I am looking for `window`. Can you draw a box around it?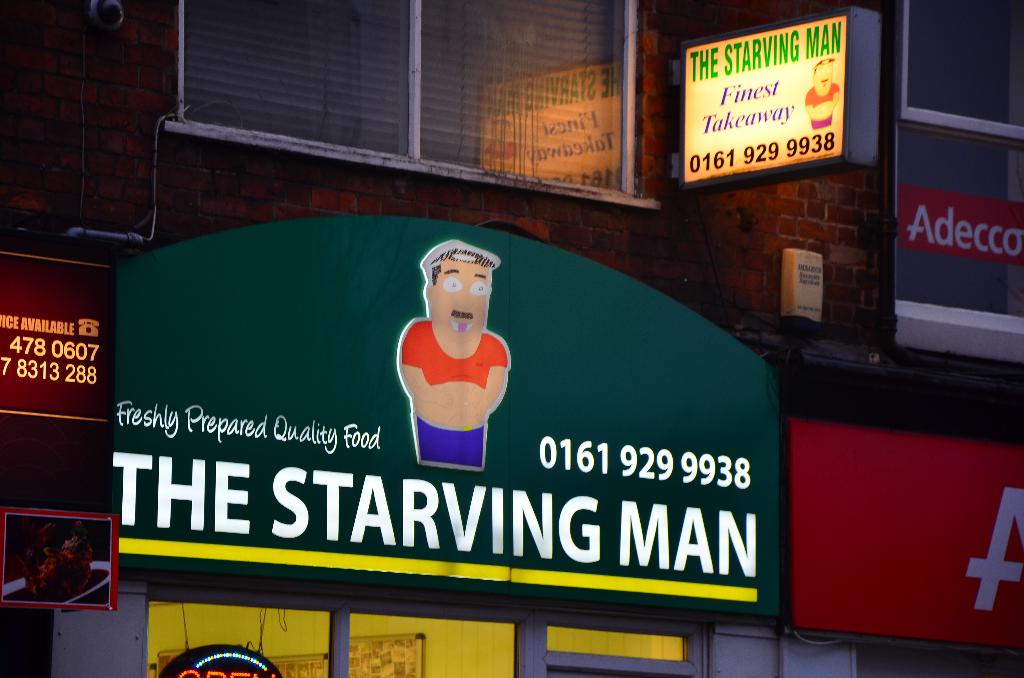
Sure, the bounding box is l=896, t=0, r=1023, b=319.
